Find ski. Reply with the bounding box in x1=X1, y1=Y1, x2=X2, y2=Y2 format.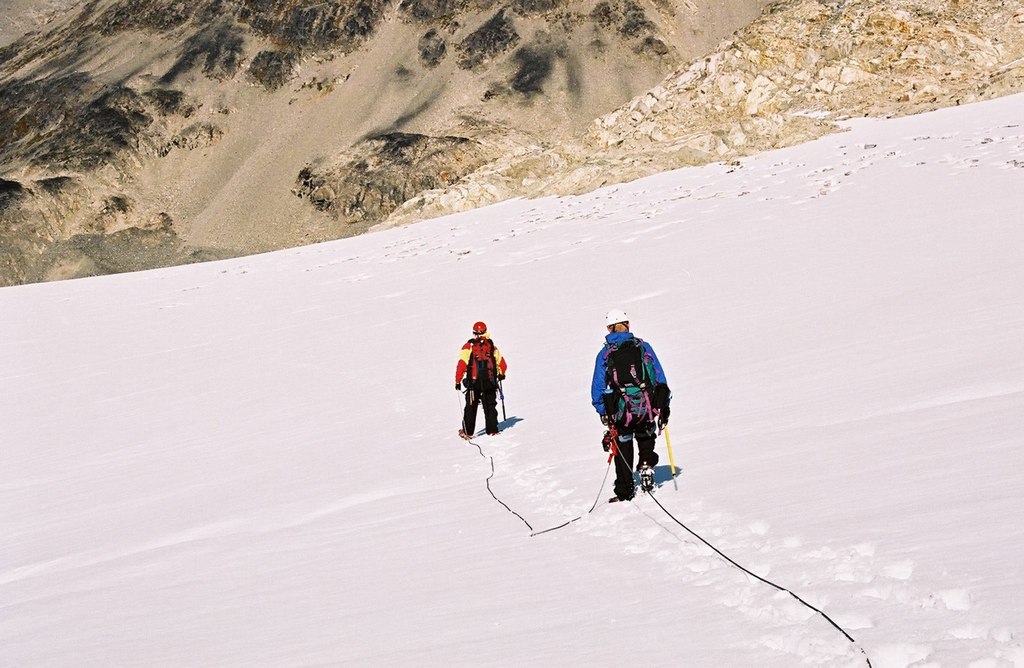
x1=490, y1=355, x2=513, y2=430.
